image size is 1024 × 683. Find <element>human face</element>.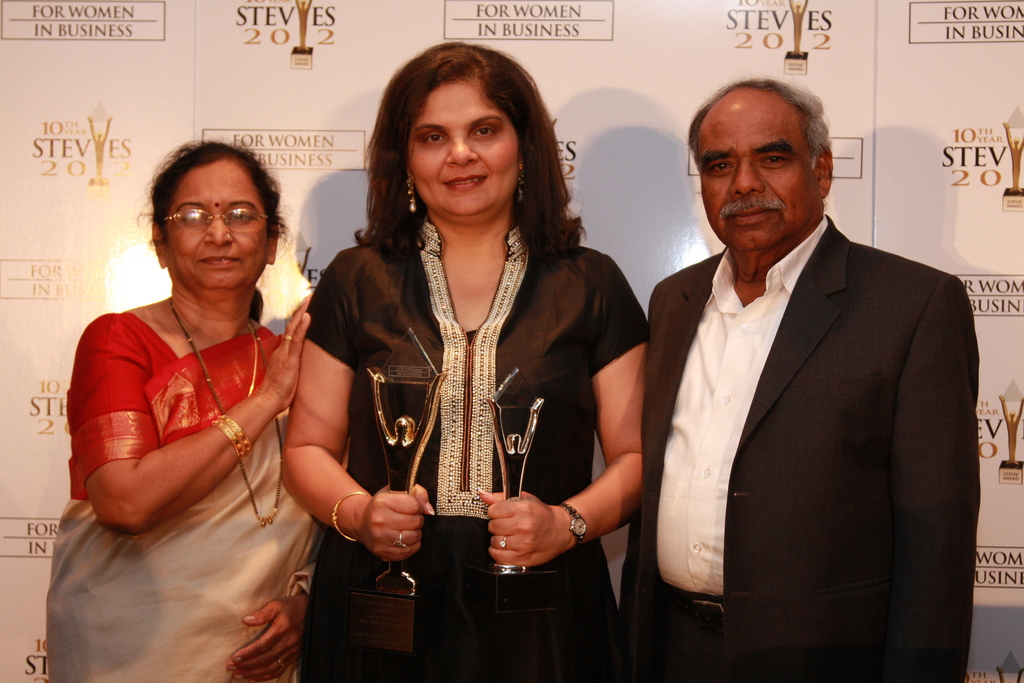
(403, 82, 518, 216).
